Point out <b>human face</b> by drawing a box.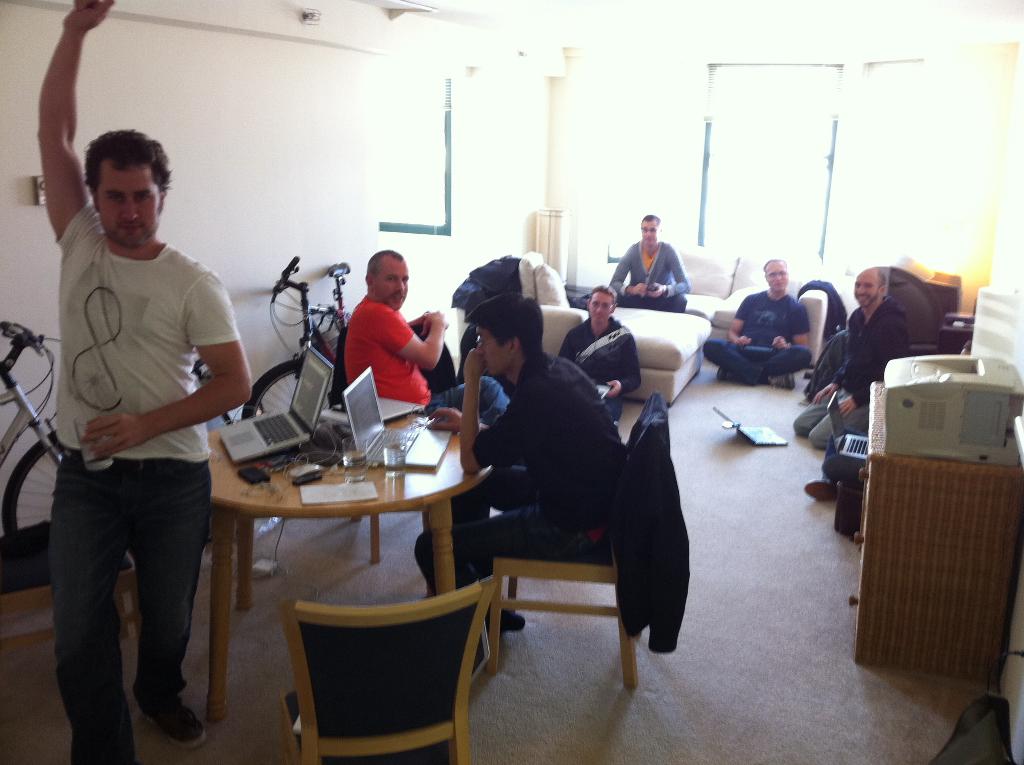
detection(762, 264, 787, 285).
